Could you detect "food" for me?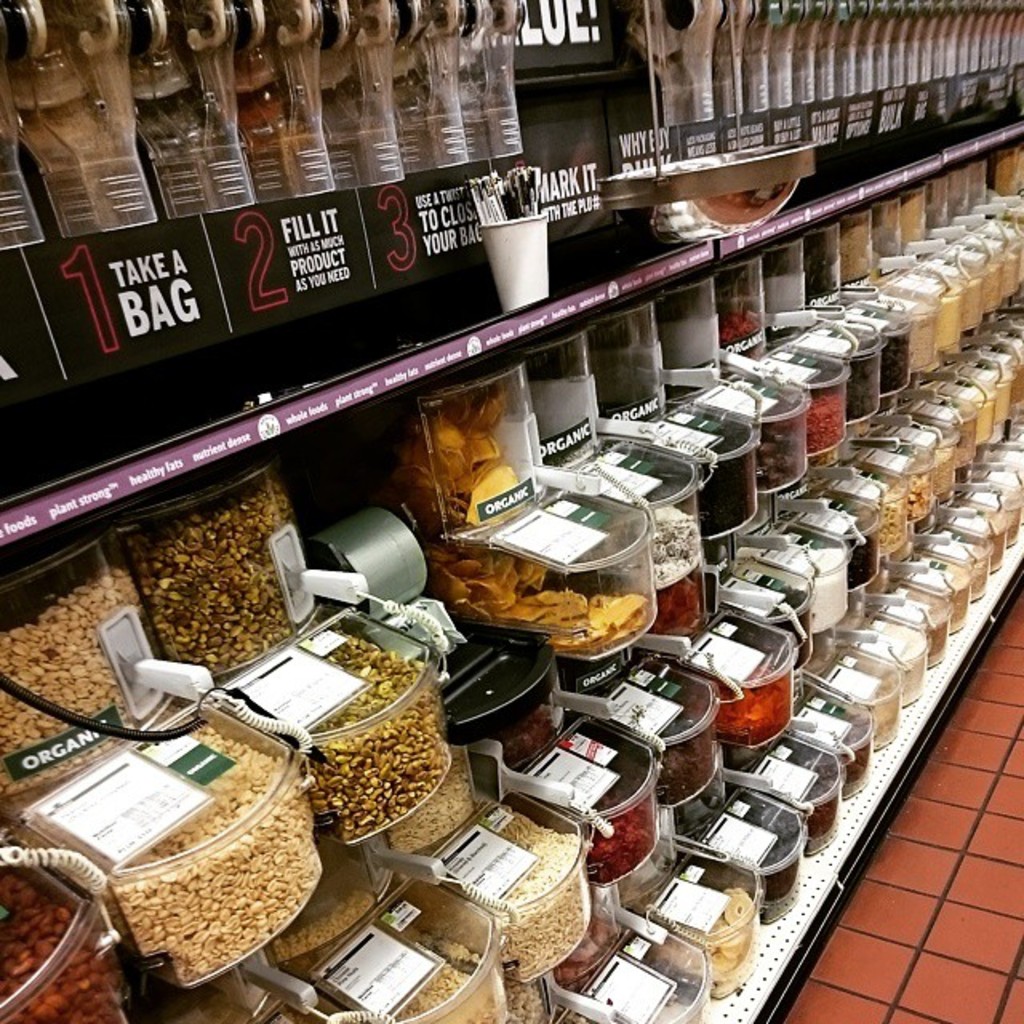
Detection result: 806/544/848/635.
